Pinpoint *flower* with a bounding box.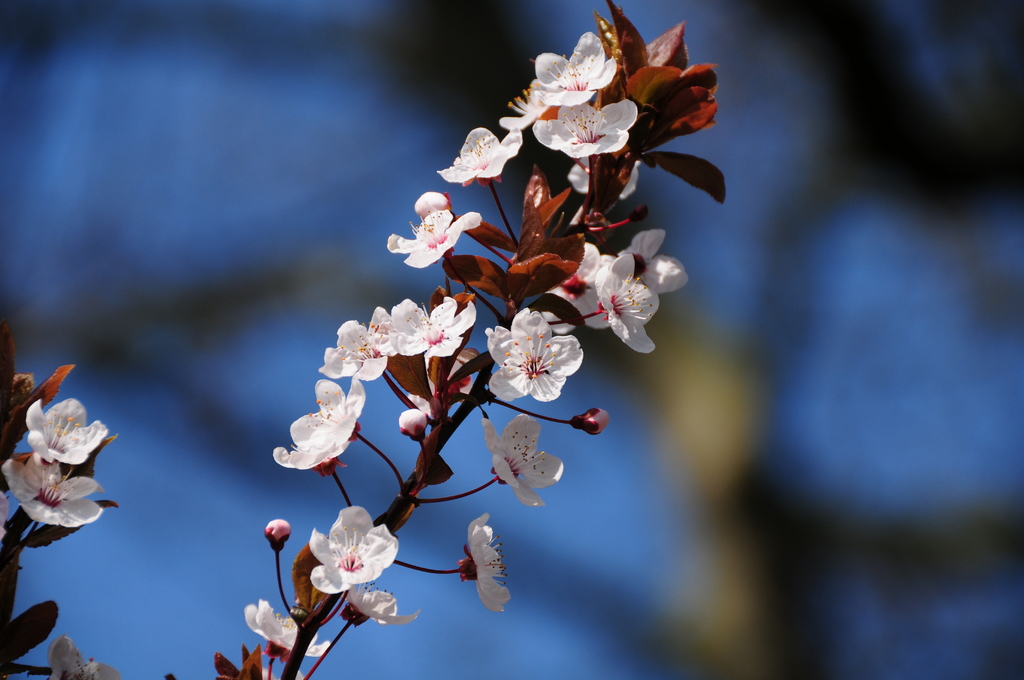
[305,503,395,592].
